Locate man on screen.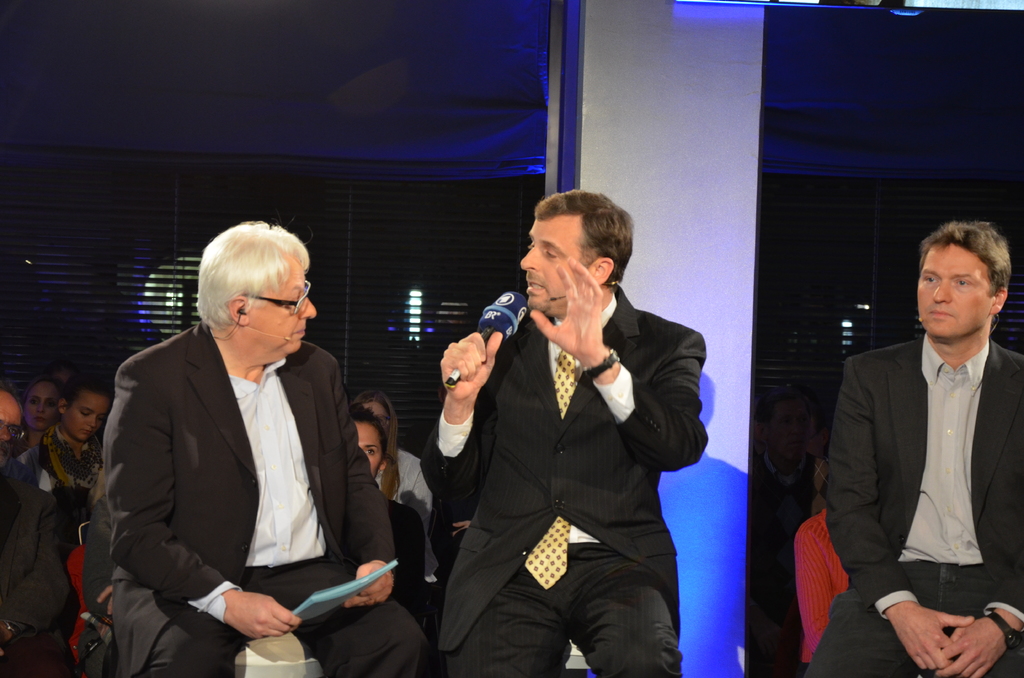
On screen at Rect(0, 383, 85, 677).
